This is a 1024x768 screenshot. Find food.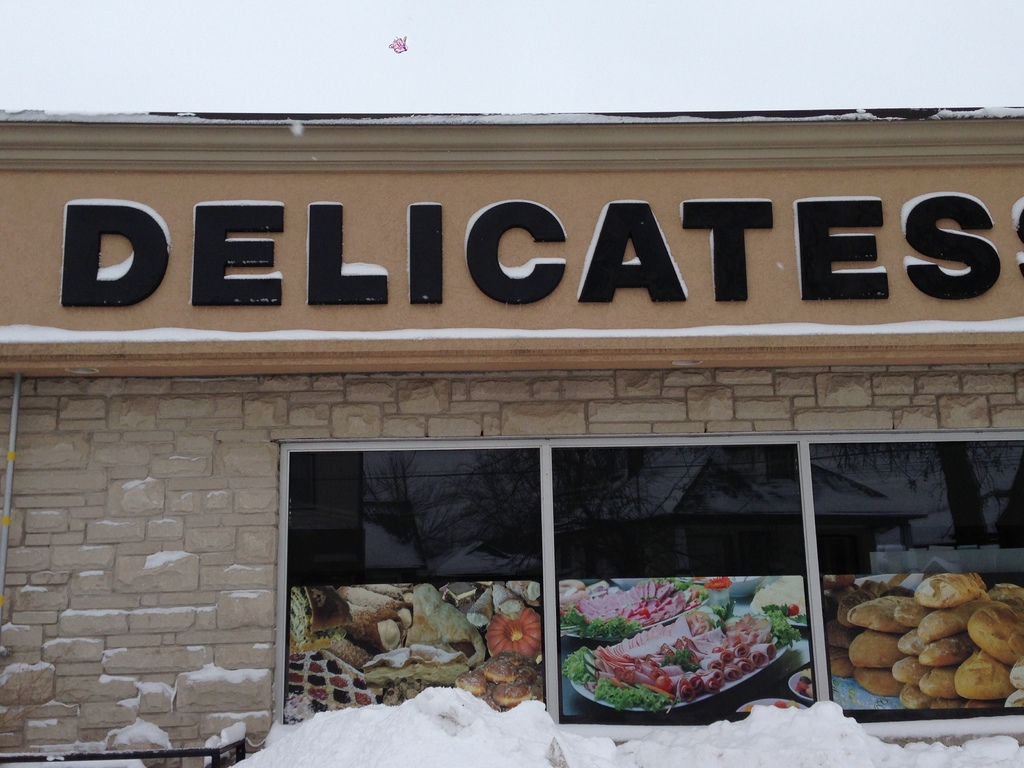
Bounding box: 350, 676, 367, 688.
